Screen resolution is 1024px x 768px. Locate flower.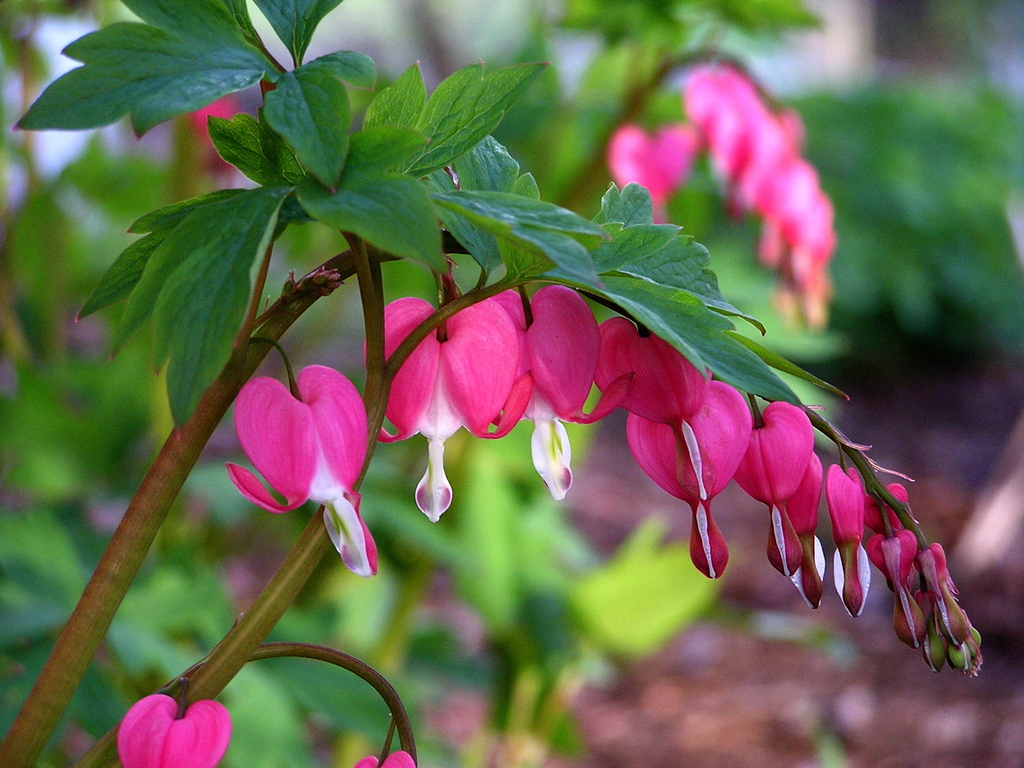
<box>115,694,232,767</box>.
